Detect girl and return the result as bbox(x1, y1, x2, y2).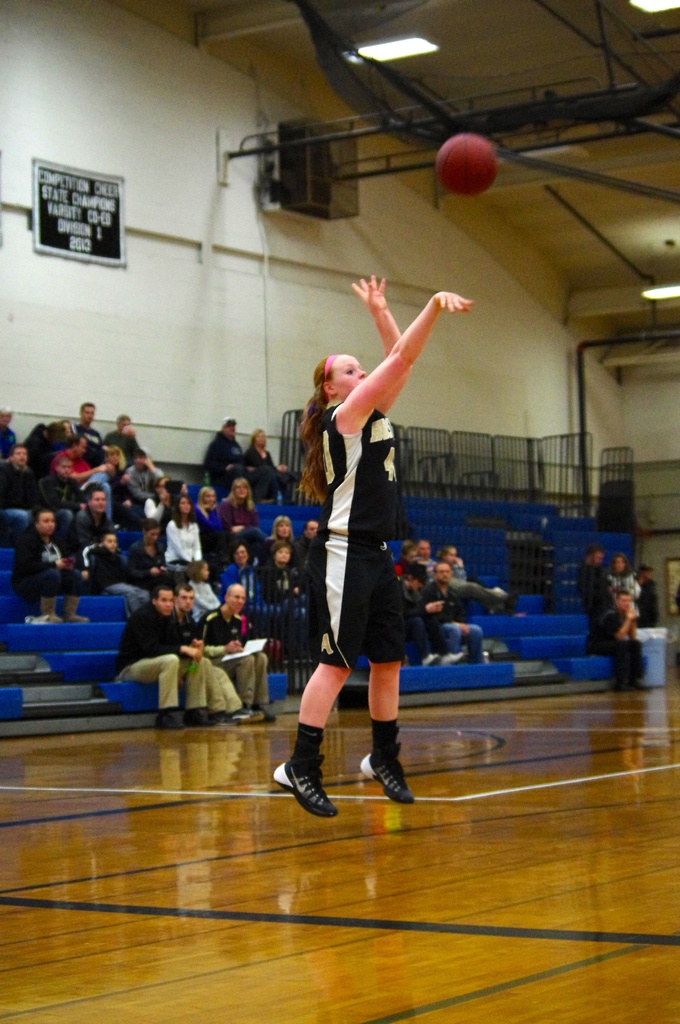
bbox(187, 557, 227, 616).
